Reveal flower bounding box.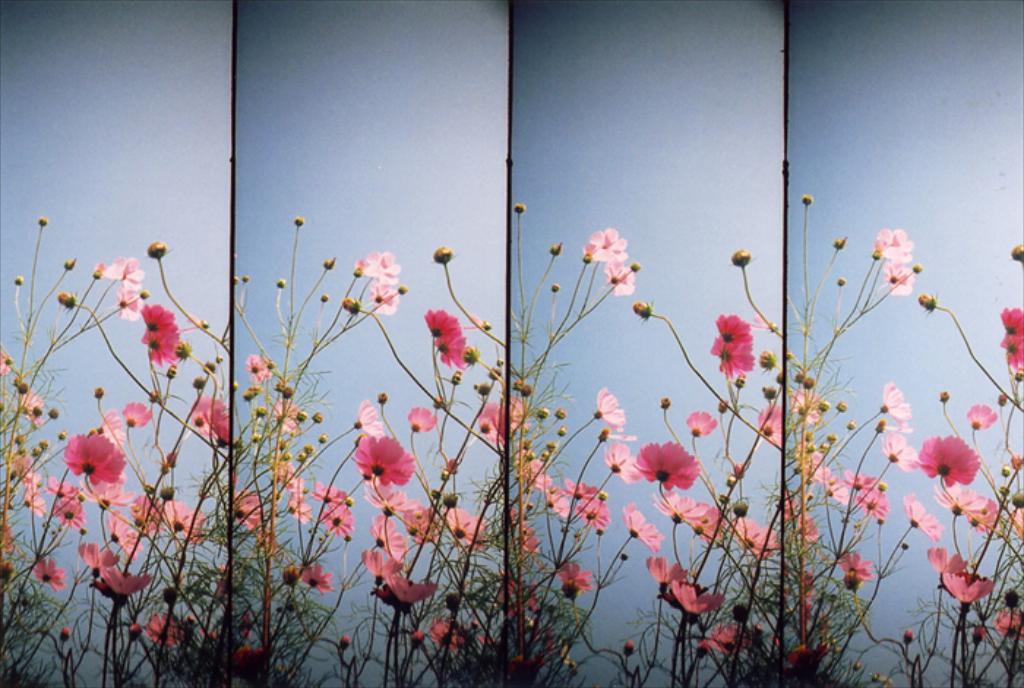
Revealed: box=[753, 407, 780, 451].
